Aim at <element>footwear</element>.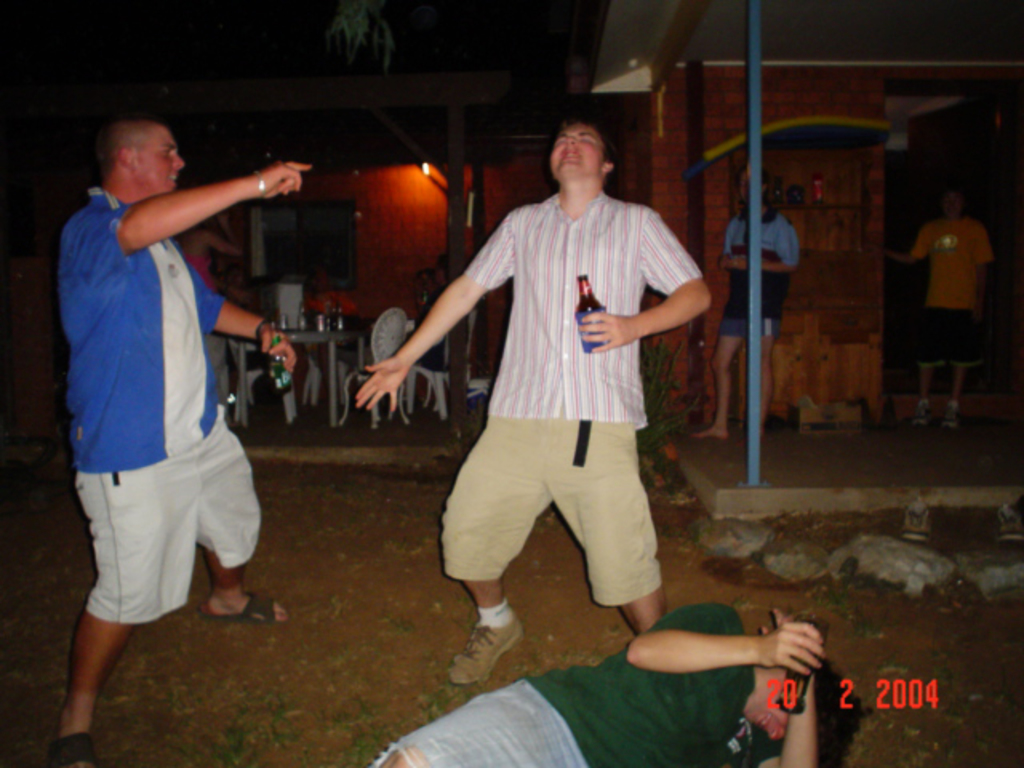
Aimed at (x1=942, y1=406, x2=955, y2=426).
